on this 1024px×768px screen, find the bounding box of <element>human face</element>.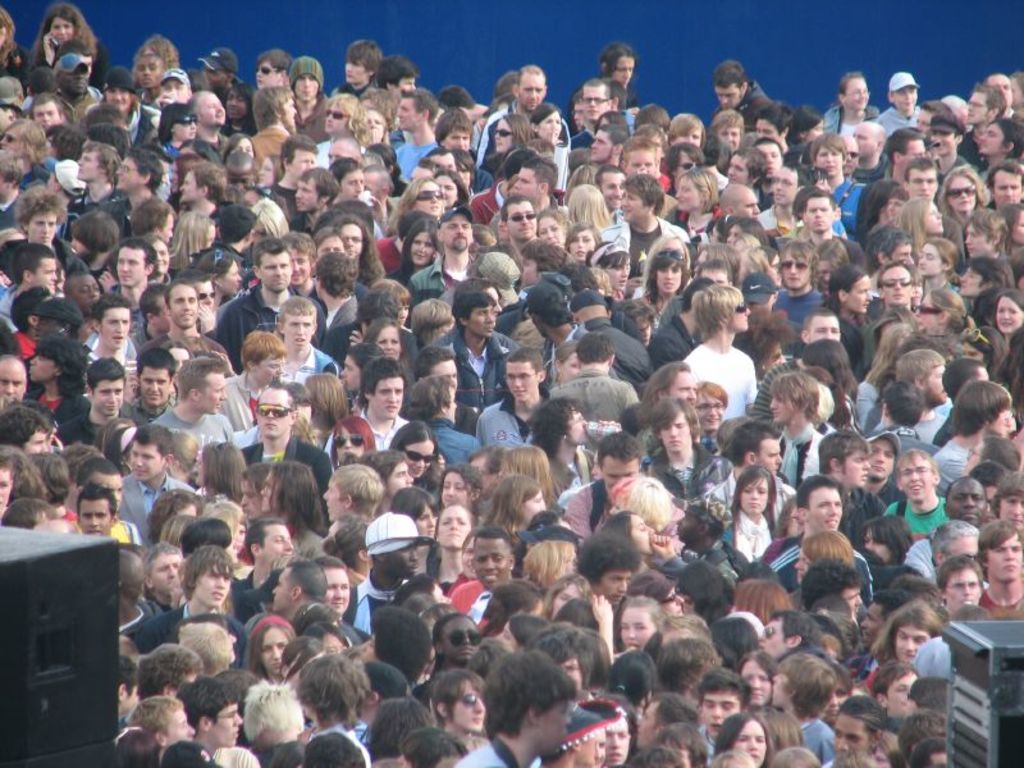
Bounding box: select_region(947, 480, 986, 526).
